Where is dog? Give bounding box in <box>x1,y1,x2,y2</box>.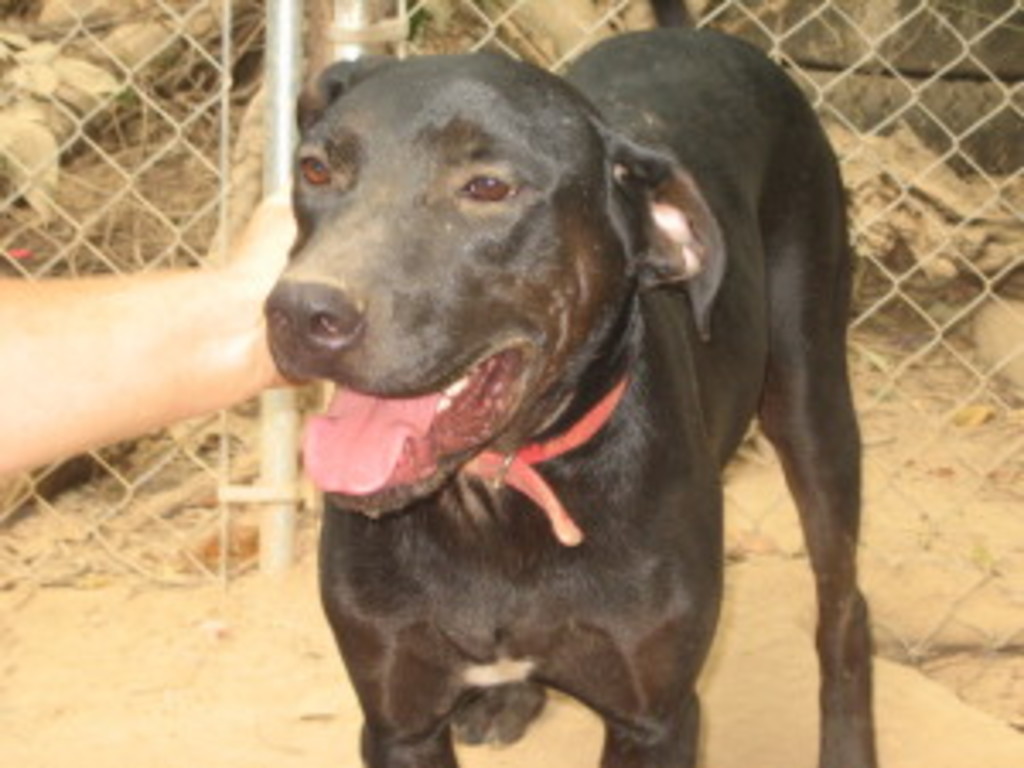
<box>259,24,881,765</box>.
